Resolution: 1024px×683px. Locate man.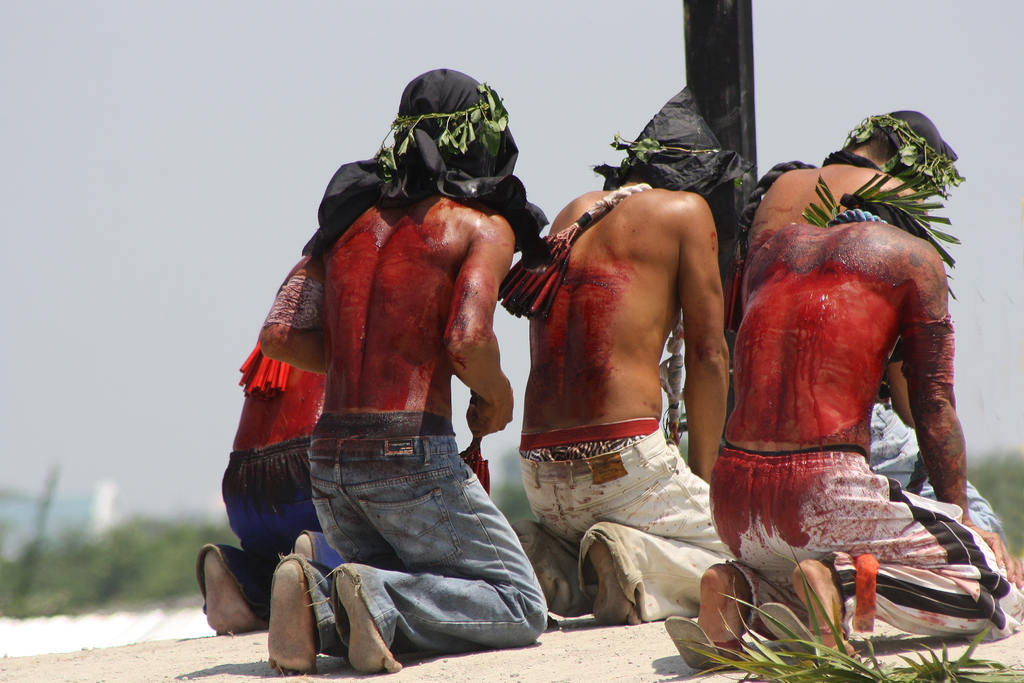
(left=201, top=258, right=346, bottom=636).
